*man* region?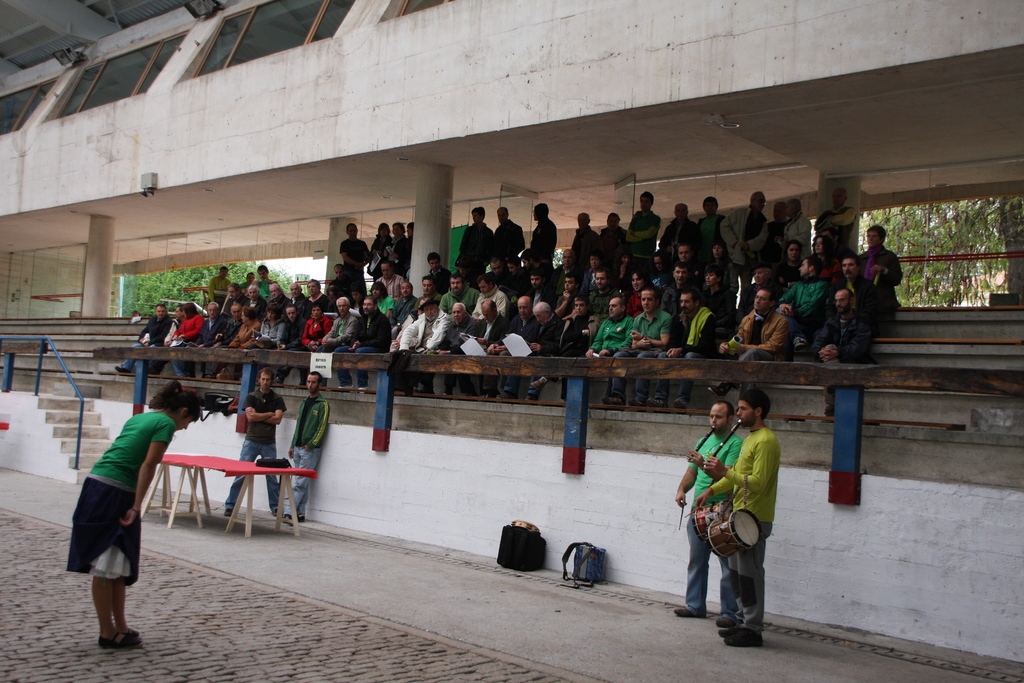
<region>855, 226, 904, 318</region>
